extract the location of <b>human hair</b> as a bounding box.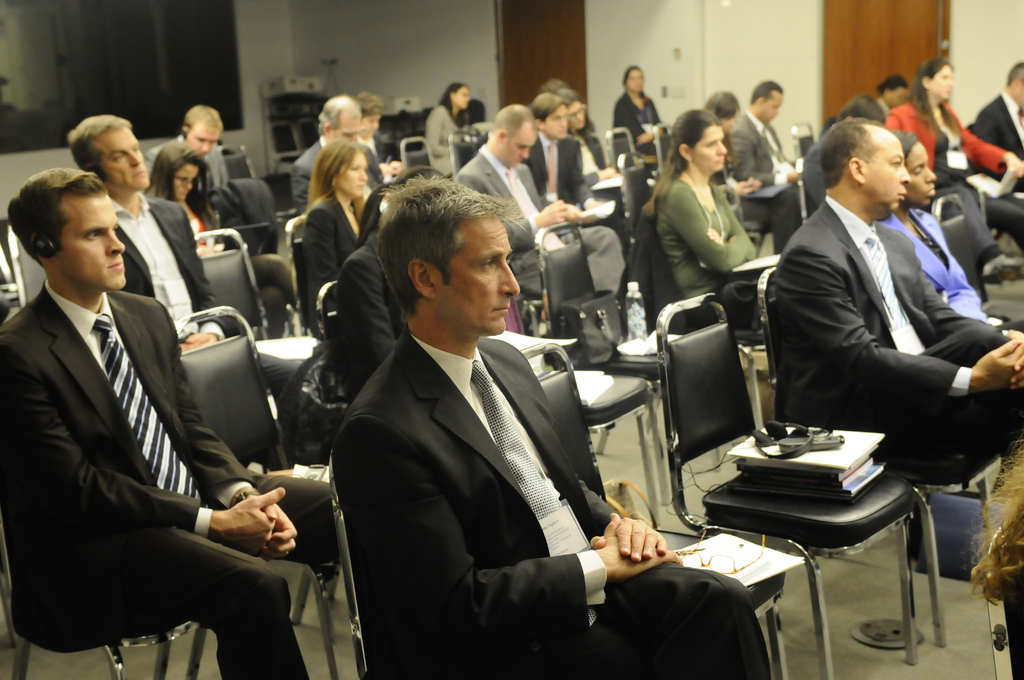
box(837, 93, 890, 131).
